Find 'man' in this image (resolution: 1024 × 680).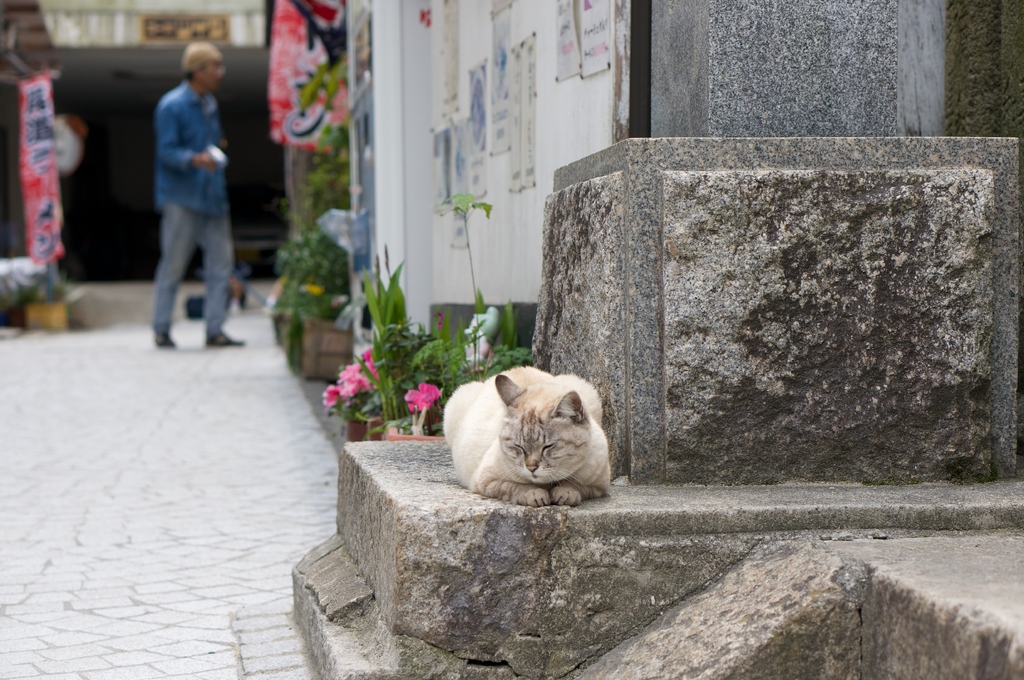
[x1=121, y1=33, x2=220, y2=334].
